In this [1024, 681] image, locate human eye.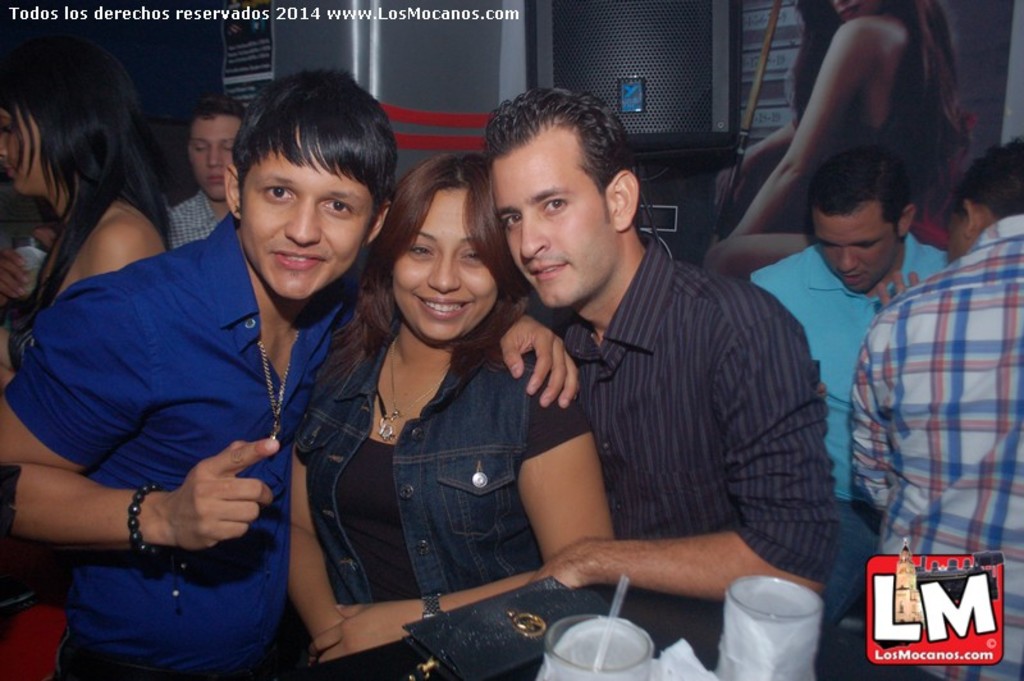
Bounding box: (544, 192, 571, 215).
